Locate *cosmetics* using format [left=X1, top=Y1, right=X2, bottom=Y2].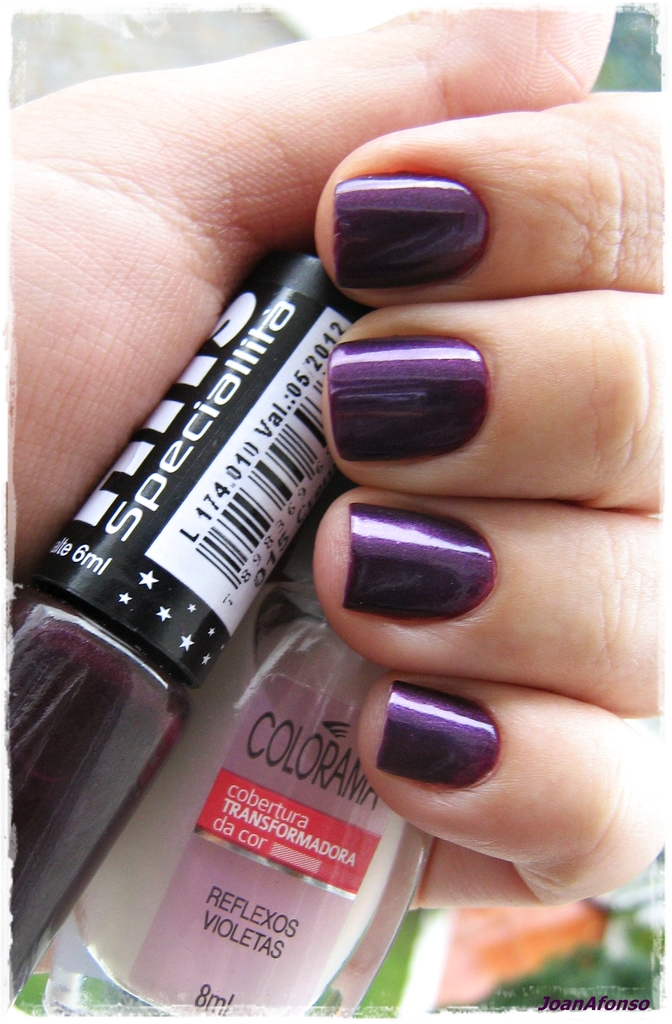
[left=40, top=478, right=457, bottom=1023].
